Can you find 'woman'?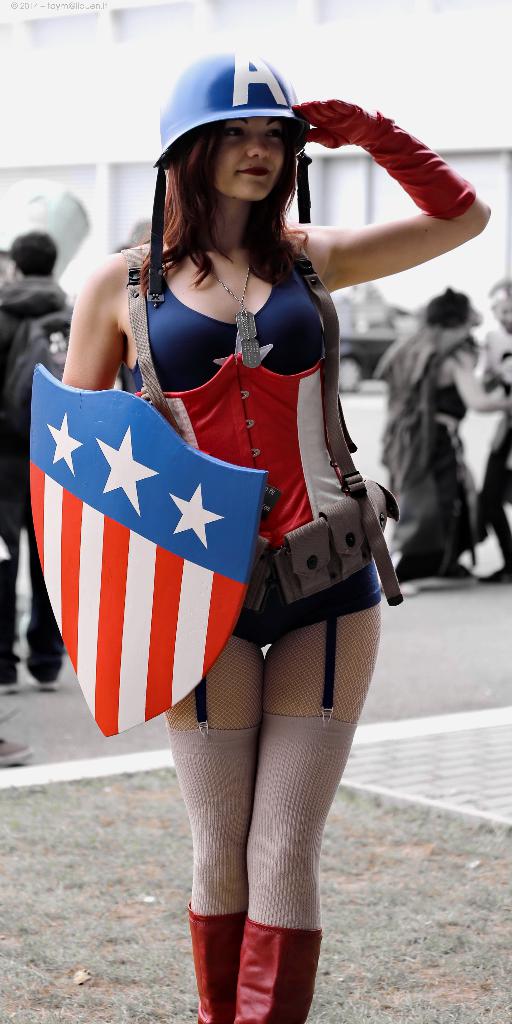
Yes, bounding box: <bbox>368, 260, 502, 576</bbox>.
